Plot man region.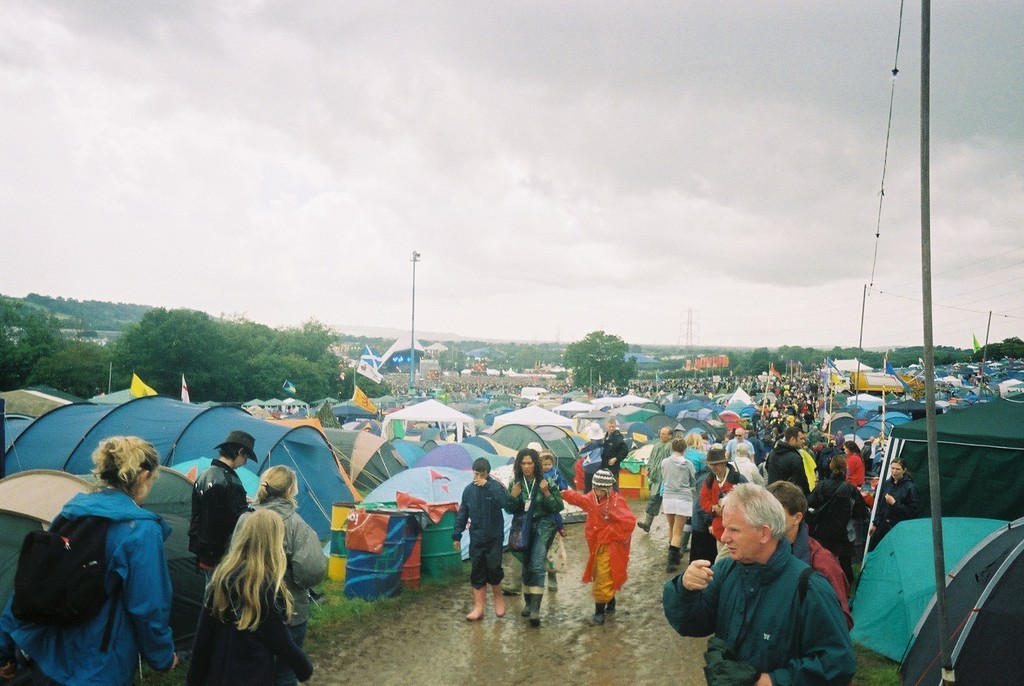
Plotted at 451 455 521 622.
